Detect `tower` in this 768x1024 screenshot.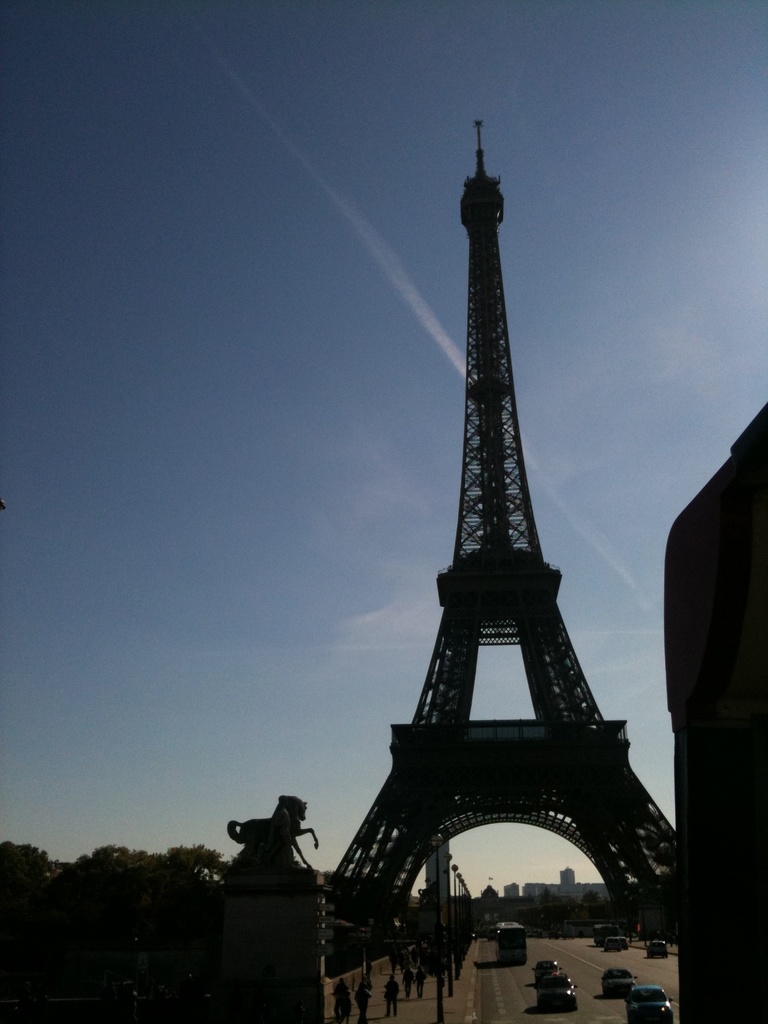
Detection: region(321, 82, 678, 1009).
